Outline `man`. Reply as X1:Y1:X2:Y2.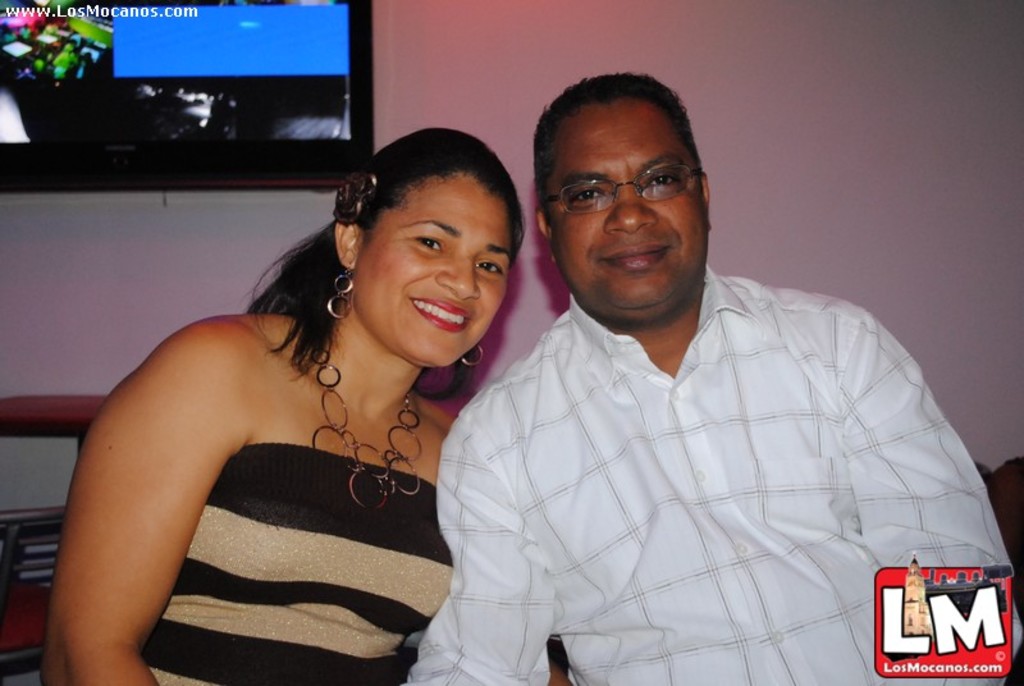
401:73:1021:685.
